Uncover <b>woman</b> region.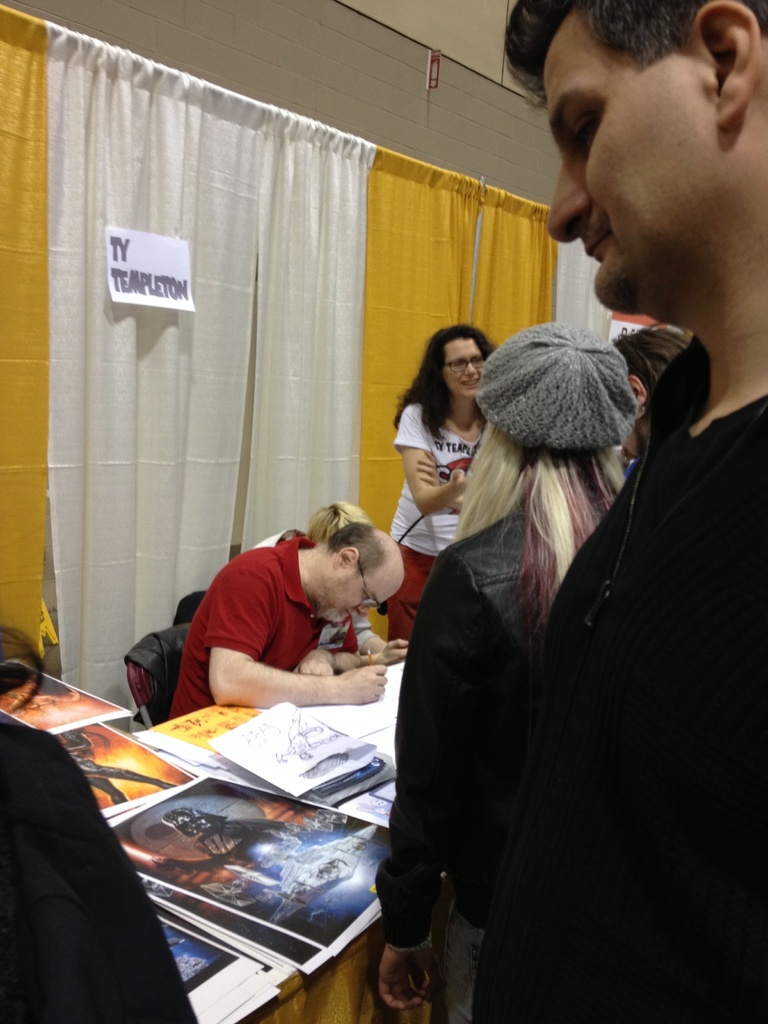
Uncovered: bbox=(369, 321, 639, 1023).
